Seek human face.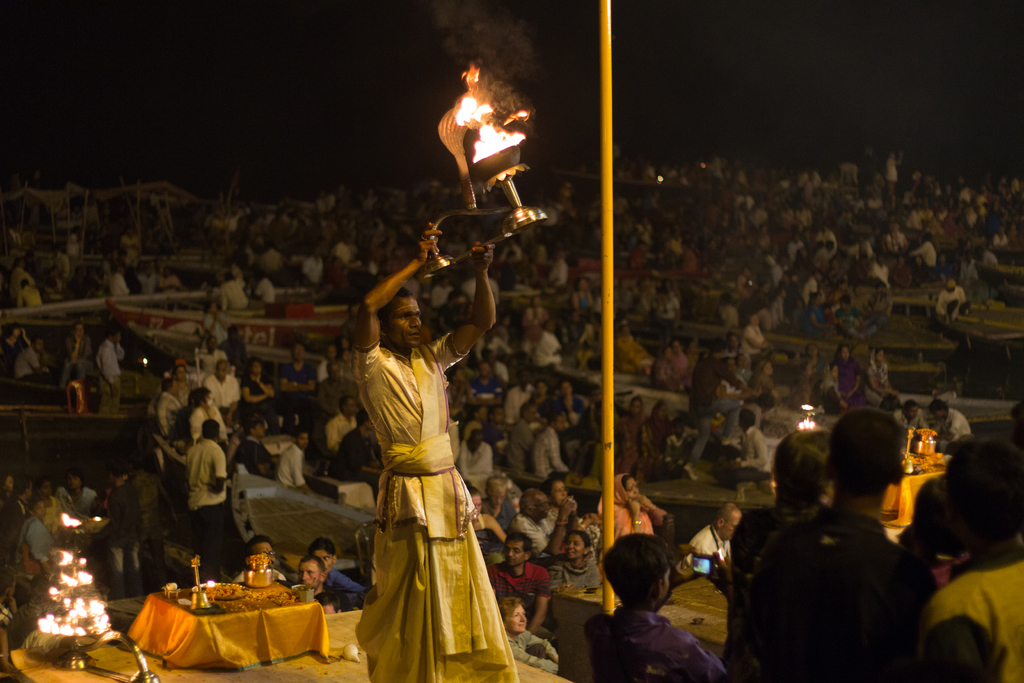
<box>215,363,228,379</box>.
